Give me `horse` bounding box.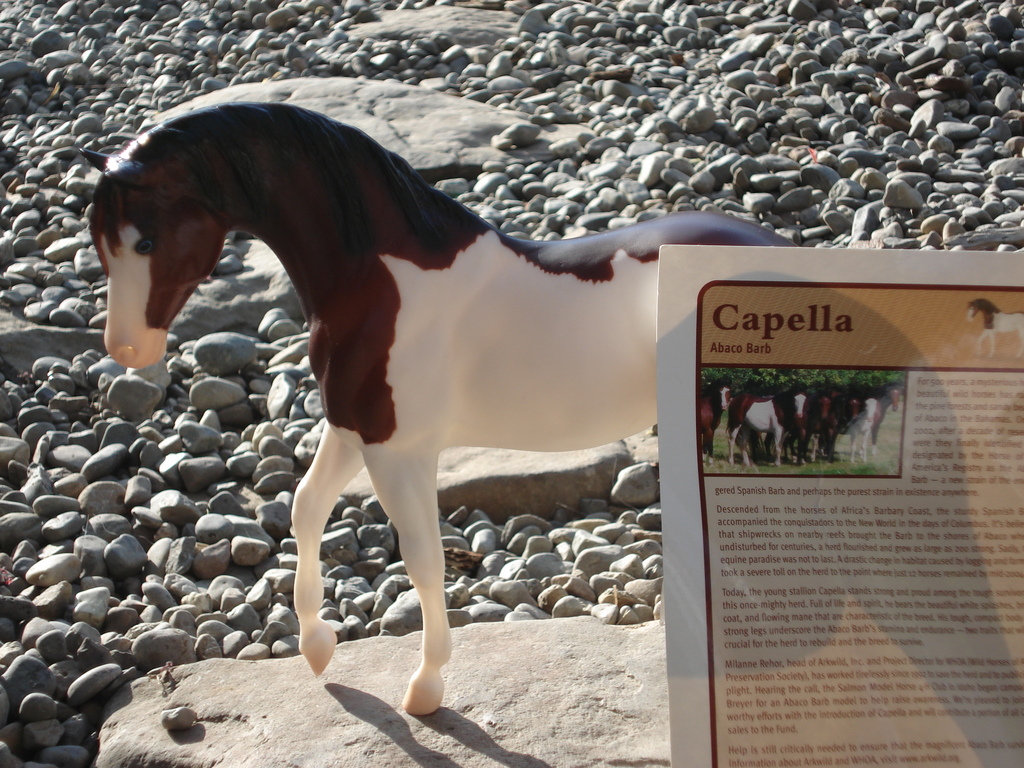
698/379/737/468.
